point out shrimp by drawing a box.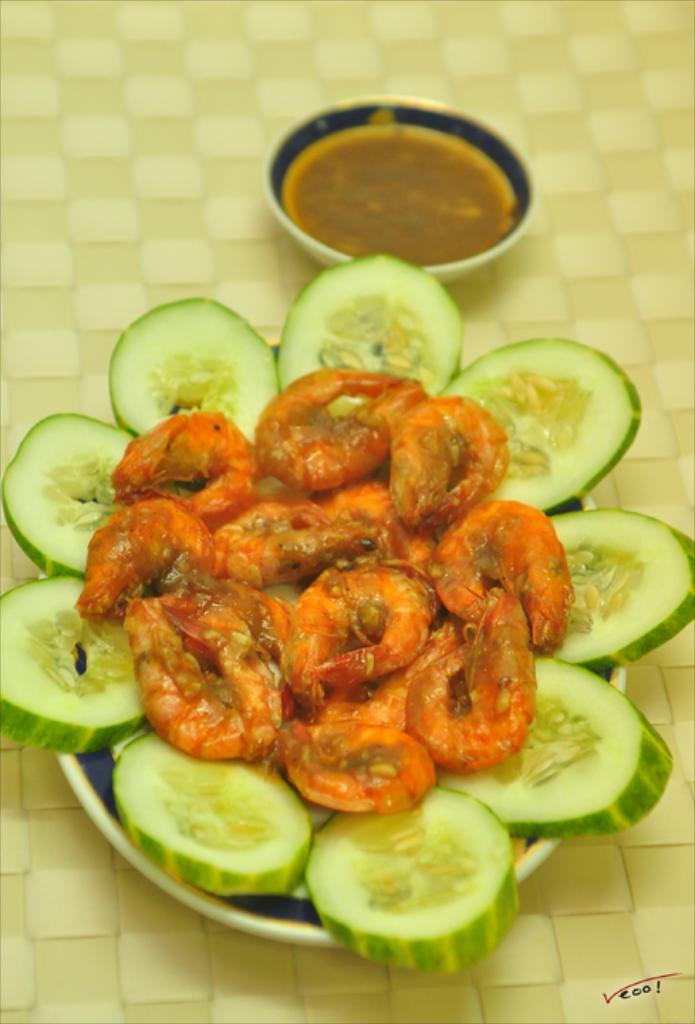
(left=252, top=367, right=422, bottom=492).
